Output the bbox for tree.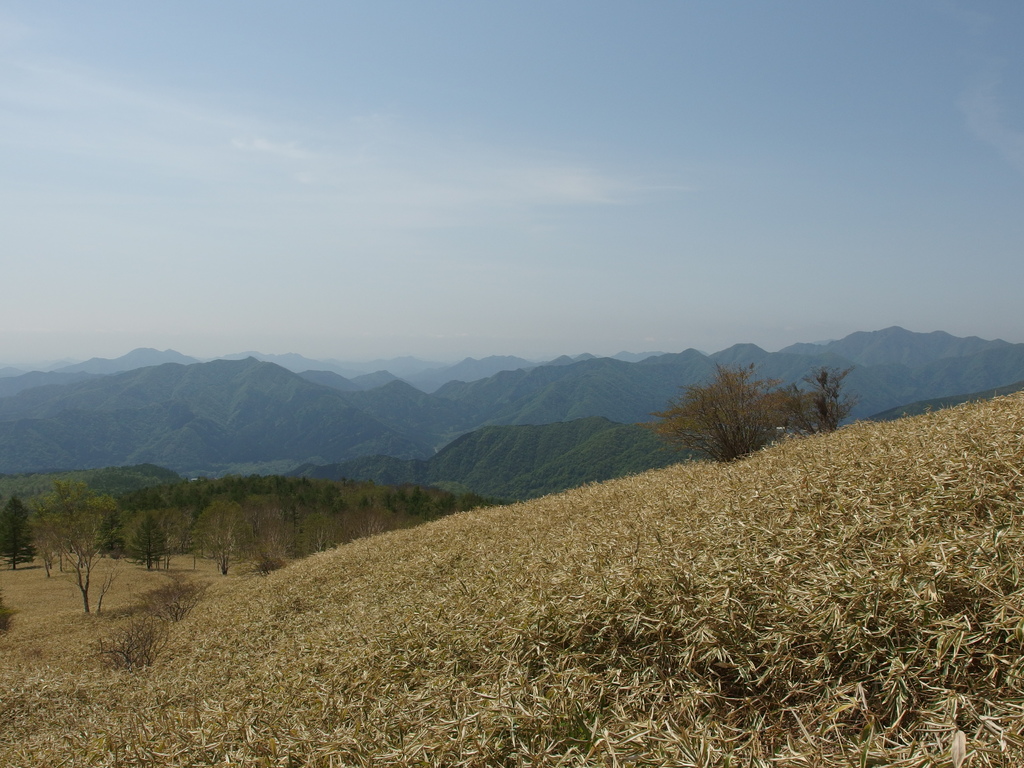
31,507,110,616.
